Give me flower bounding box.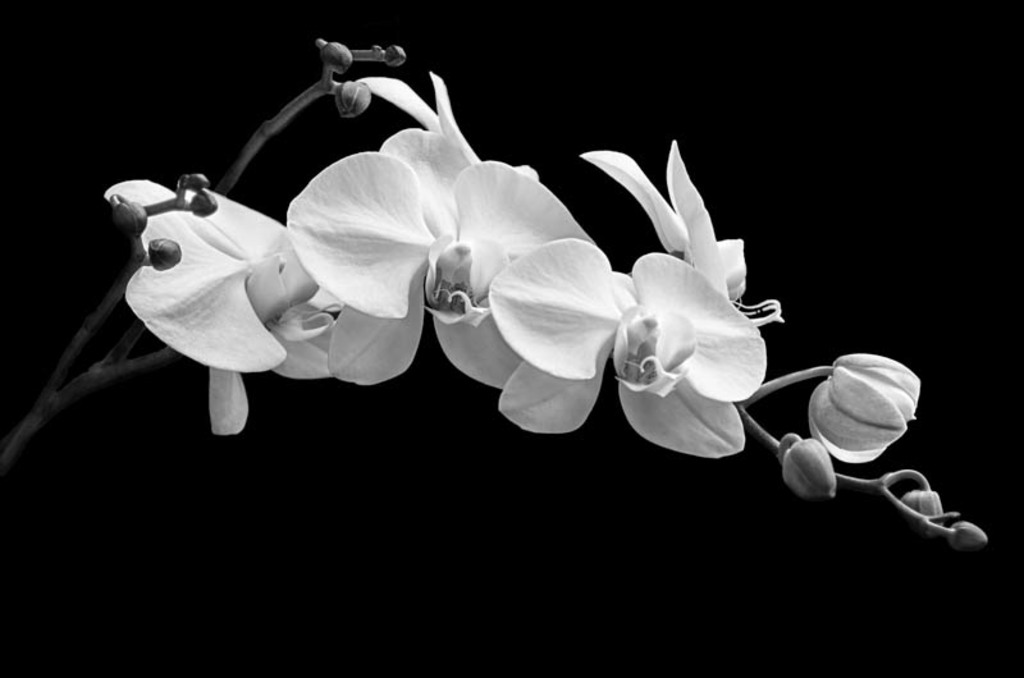
101 60 845 471.
